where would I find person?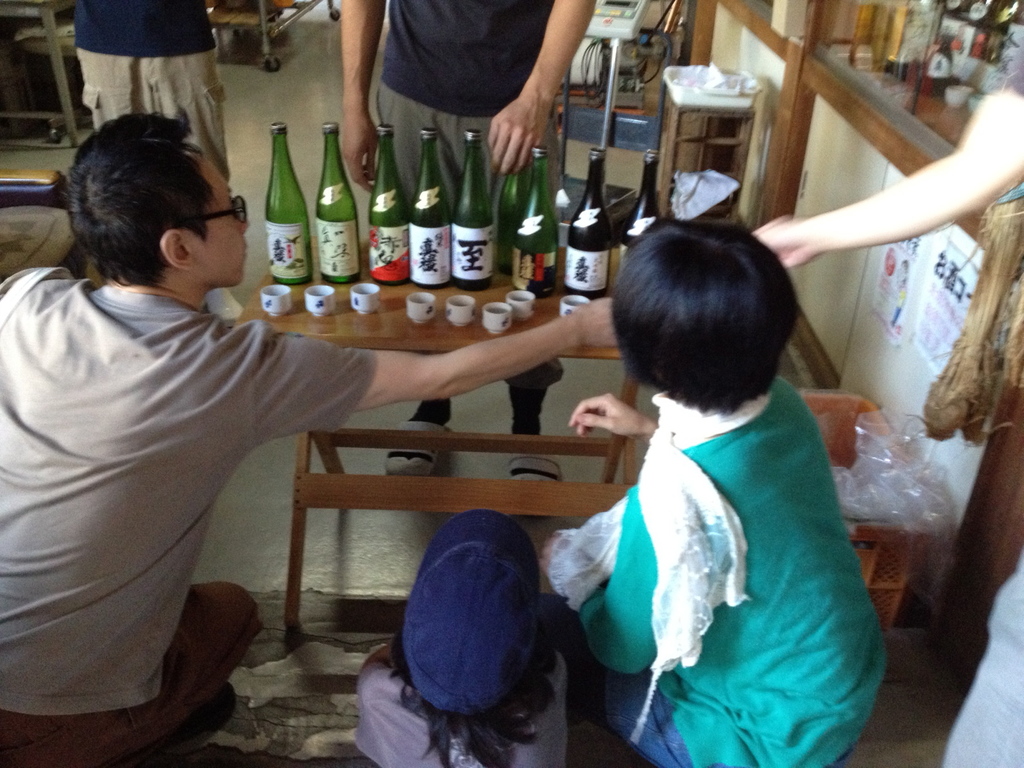
At <bbox>0, 113, 620, 767</bbox>.
